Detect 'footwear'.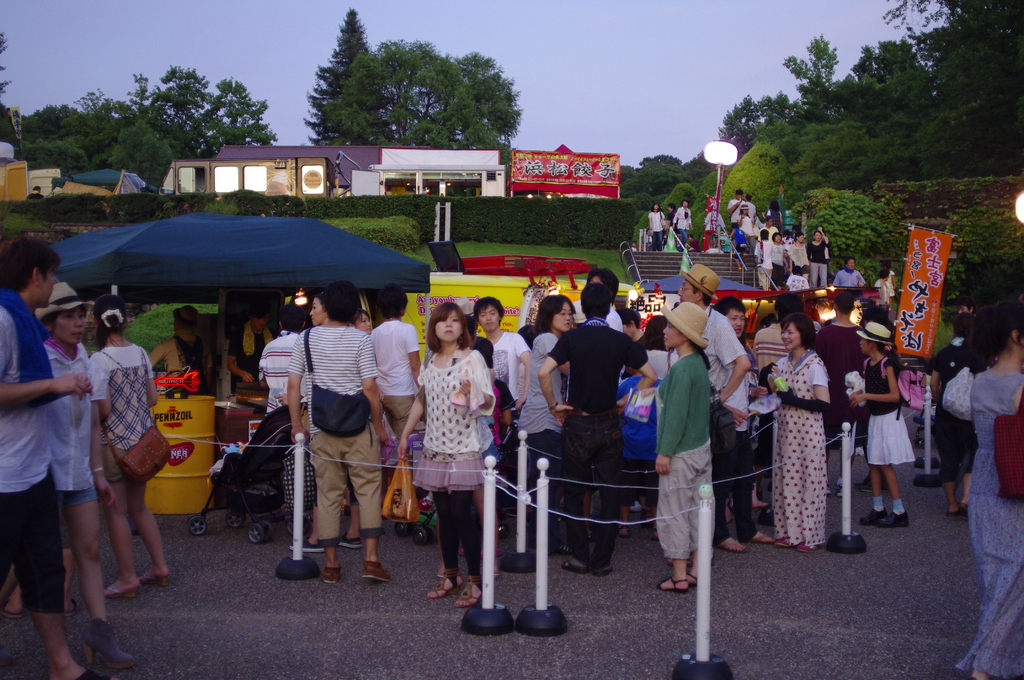
Detected at l=106, t=569, r=138, b=599.
